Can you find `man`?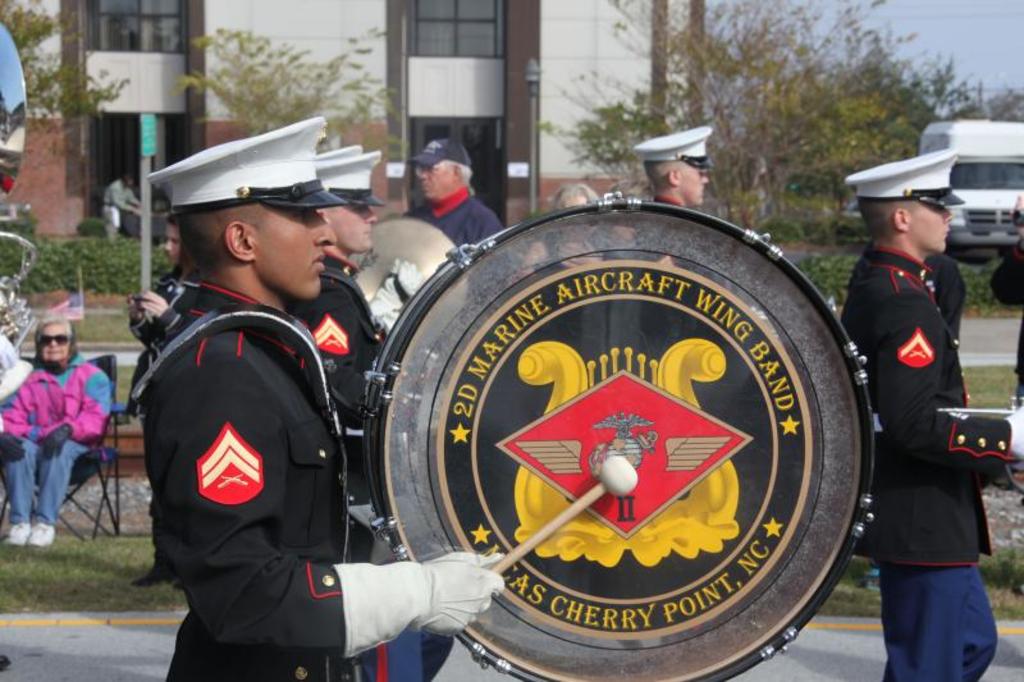
Yes, bounding box: x1=396 y1=136 x2=508 y2=262.
